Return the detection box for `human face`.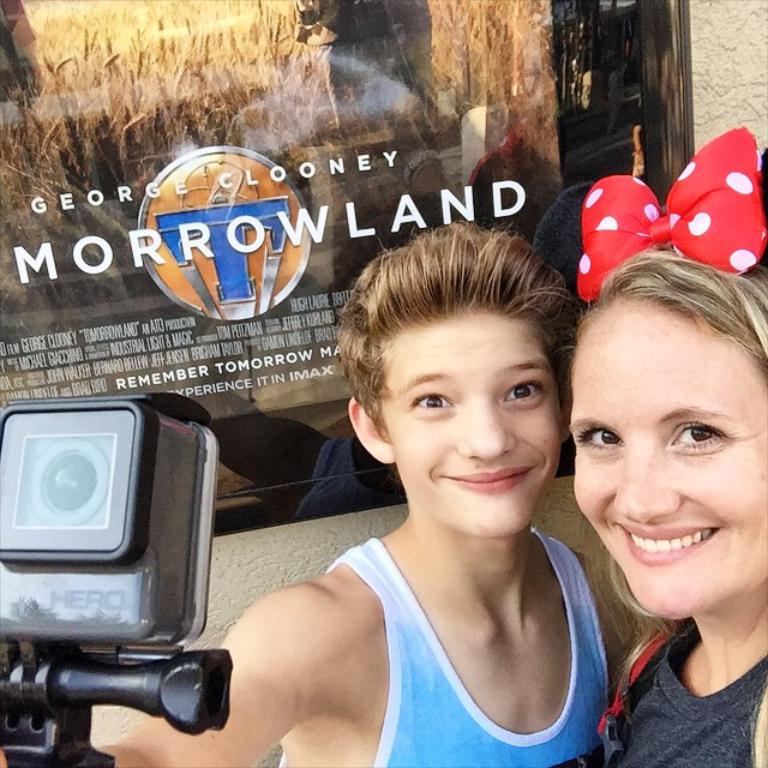
detection(374, 301, 562, 533).
